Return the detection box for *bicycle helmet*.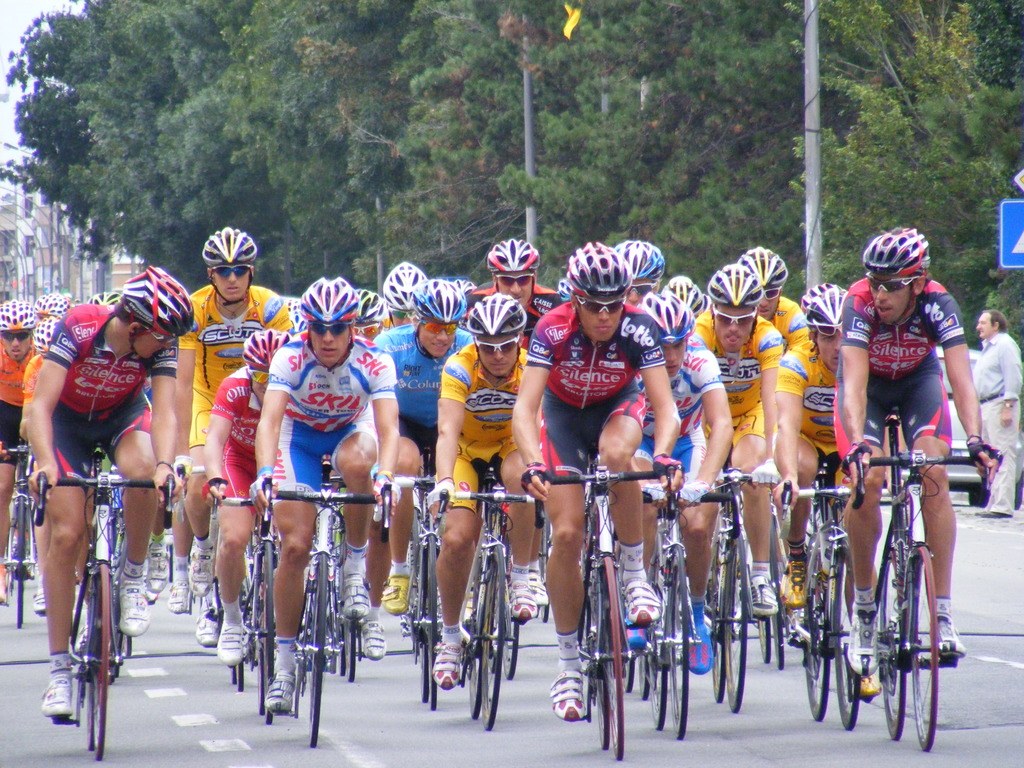
<region>862, 227, 928, 273</region>.
